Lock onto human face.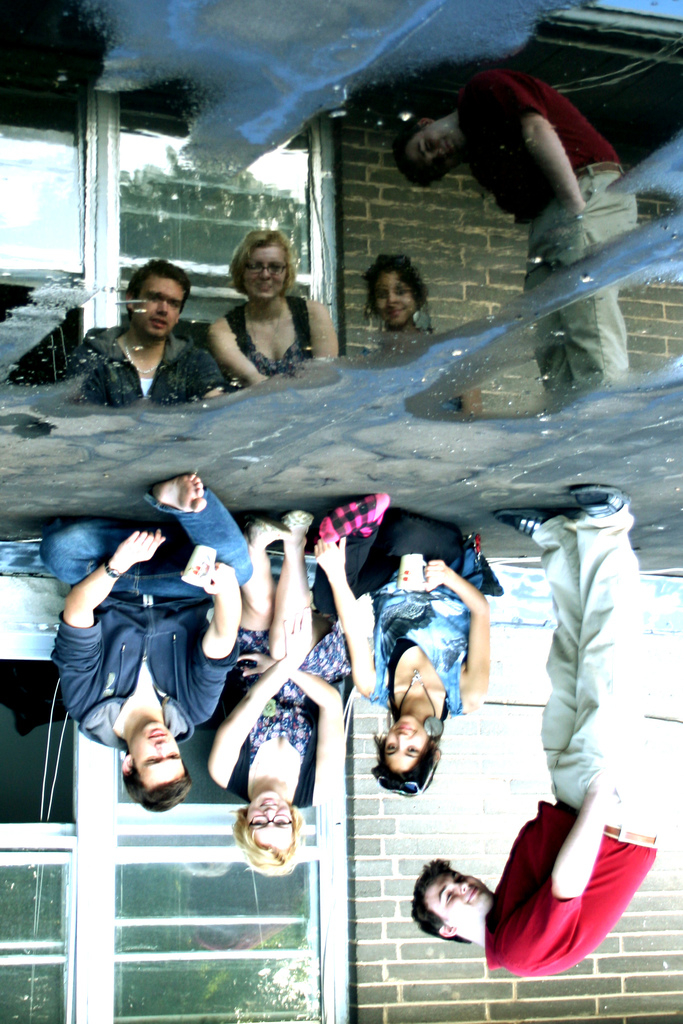
Locked: pyautogui.locateOnScreen(245, 790, 296, 848).
